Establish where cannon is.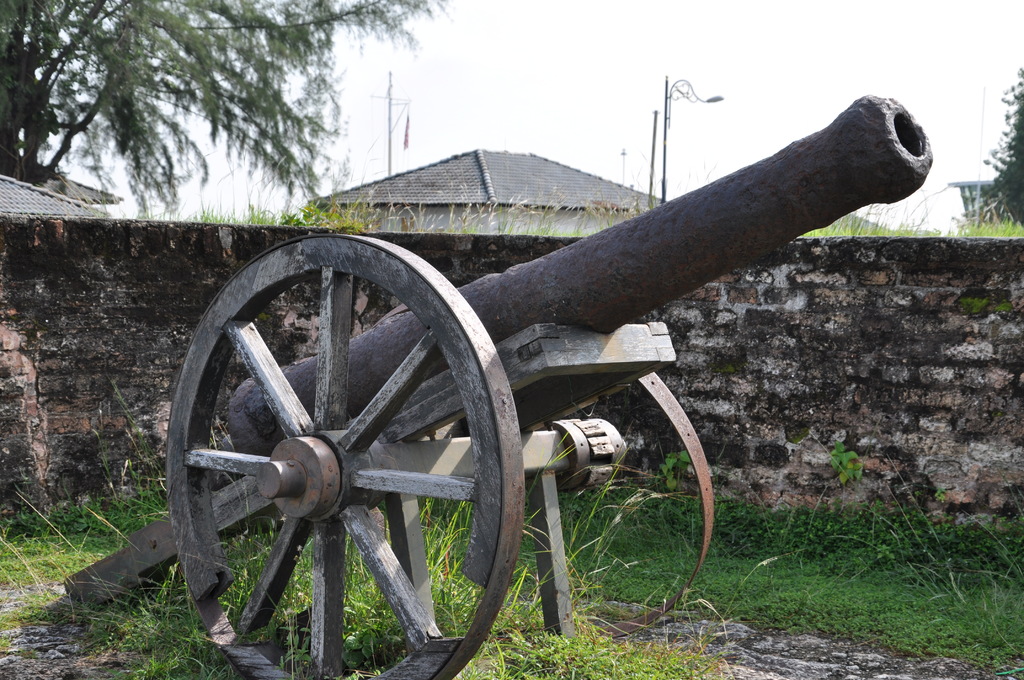
Established at 63/93/937/679.
